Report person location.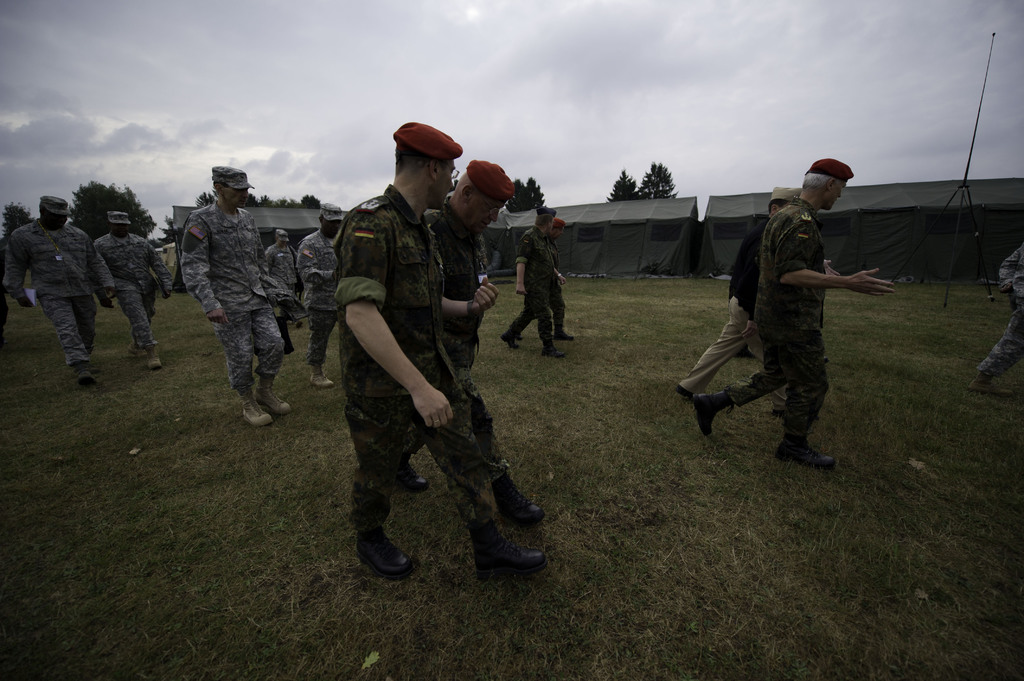
Report: x1=3 y1=193 x2=104 y2=389.
